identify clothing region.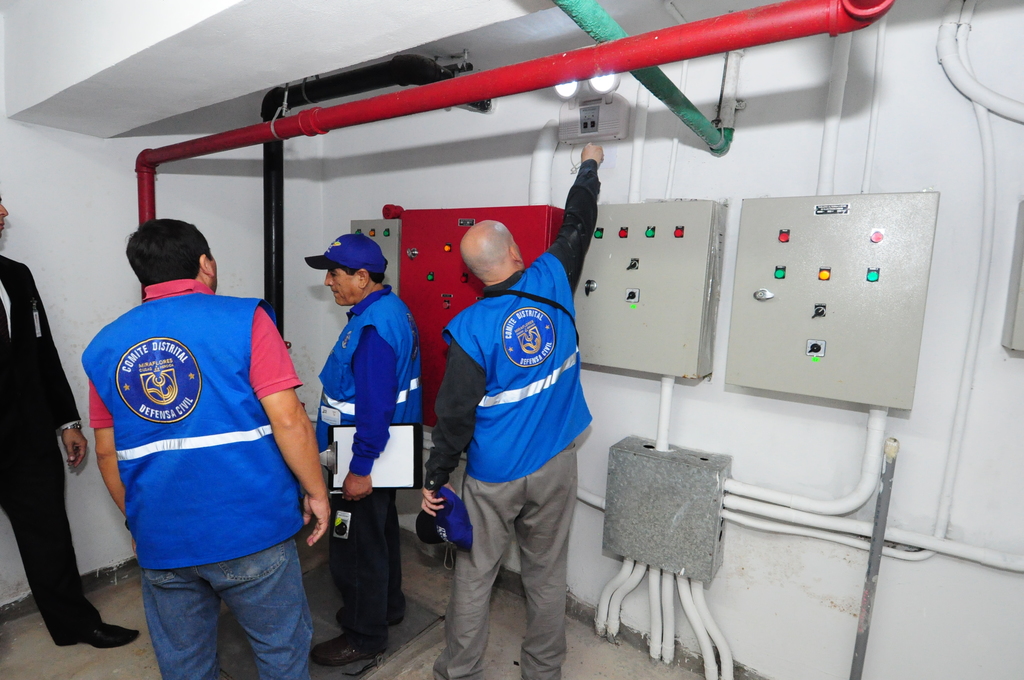
Region: (87, 275, 312, 677).
